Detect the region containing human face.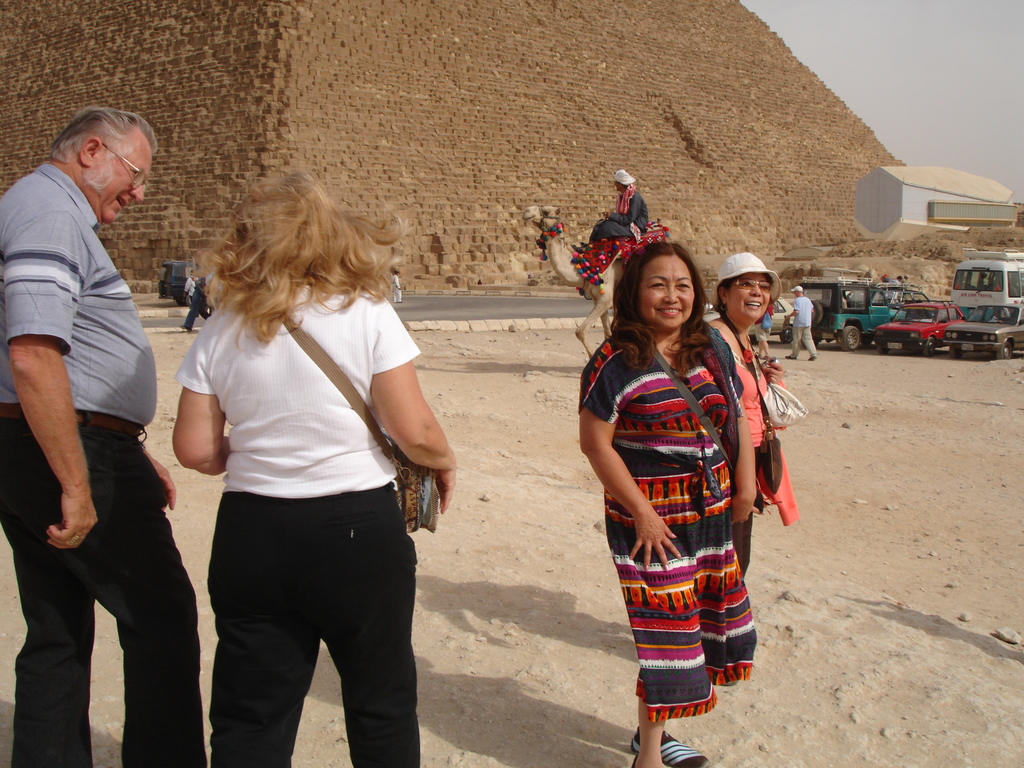
89:127:150:221.
